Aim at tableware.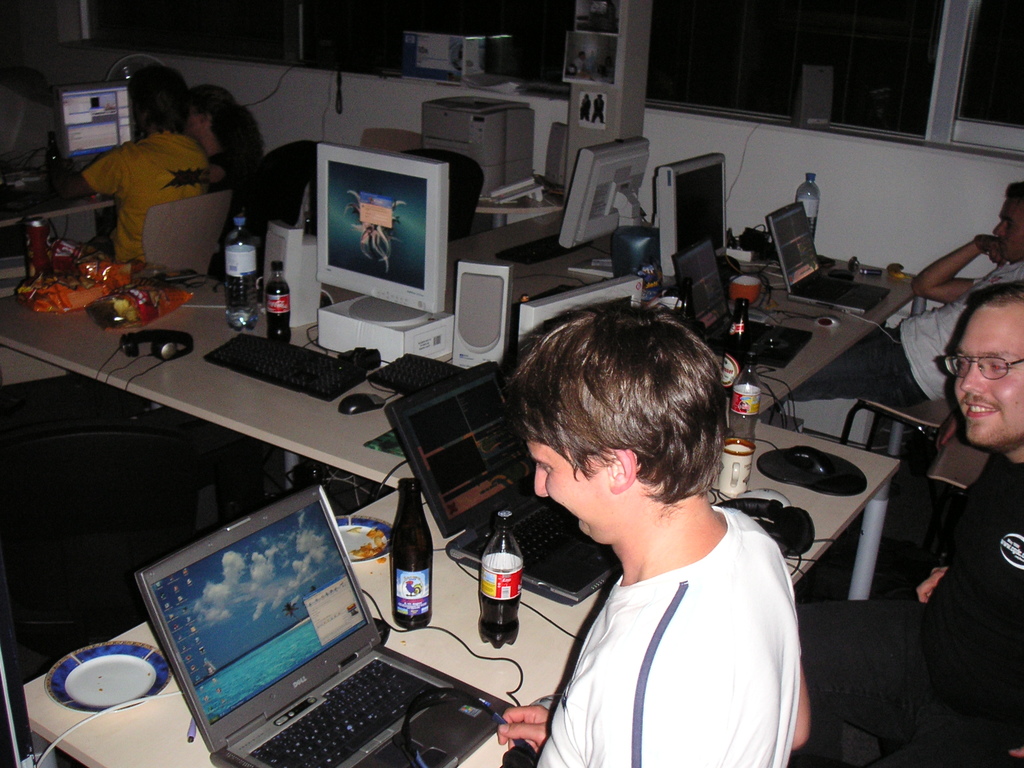
Aimed at bbox(43, 639, 176, 714).
